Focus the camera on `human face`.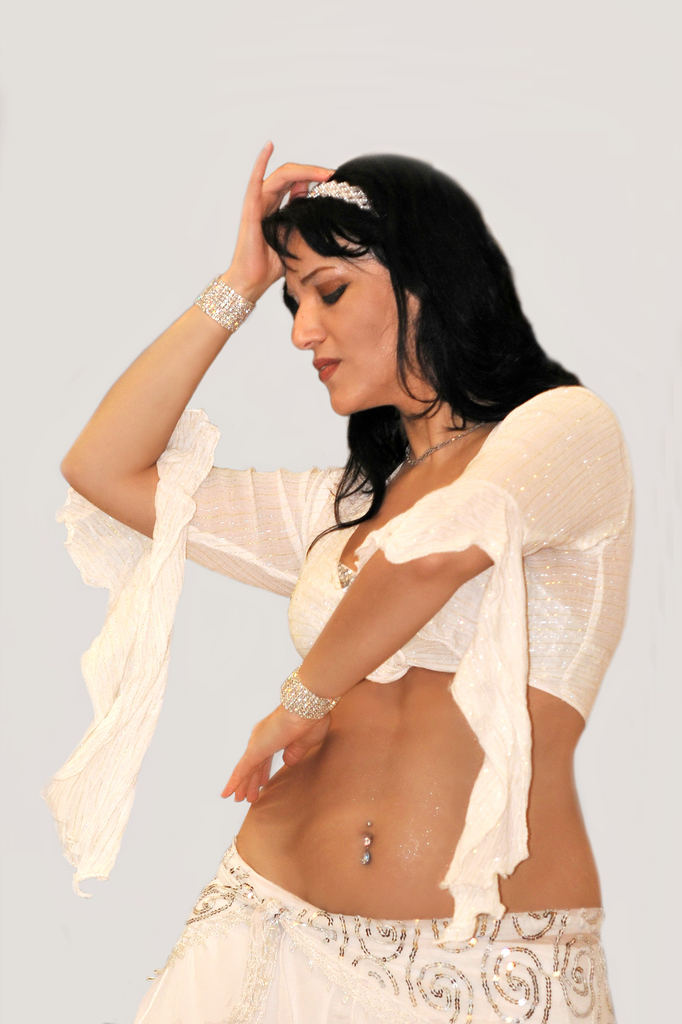
Focus region: Rect(283, 232, 402, 416).
